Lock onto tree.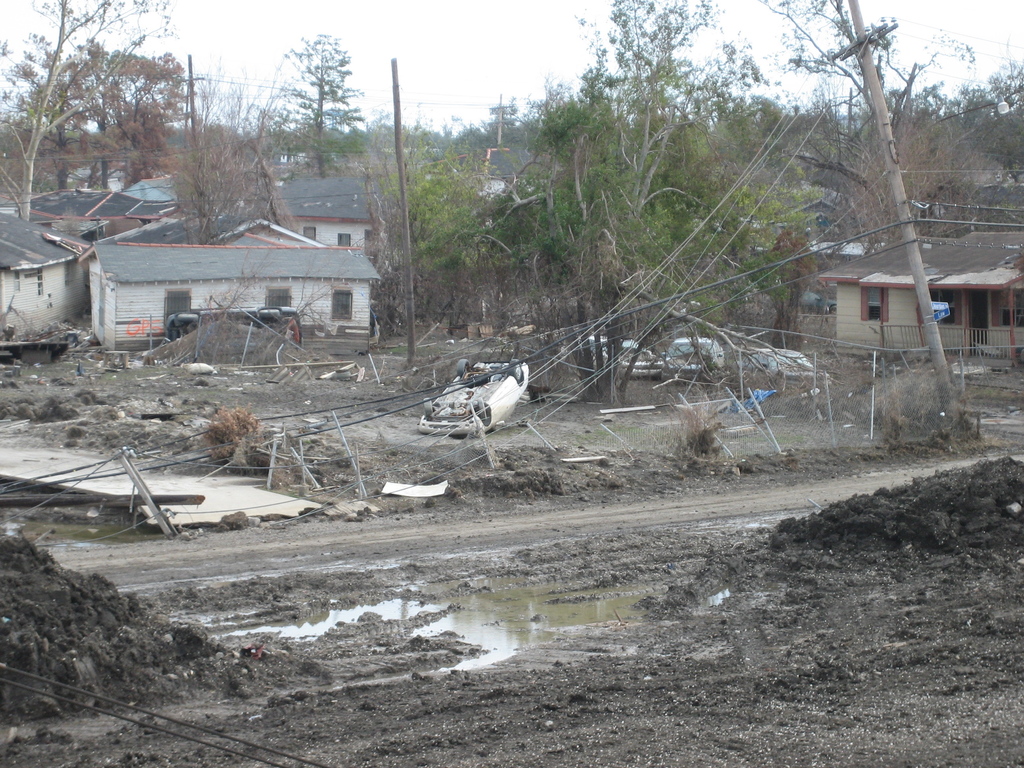
Locked: locate(509, 0, 816, 404).
